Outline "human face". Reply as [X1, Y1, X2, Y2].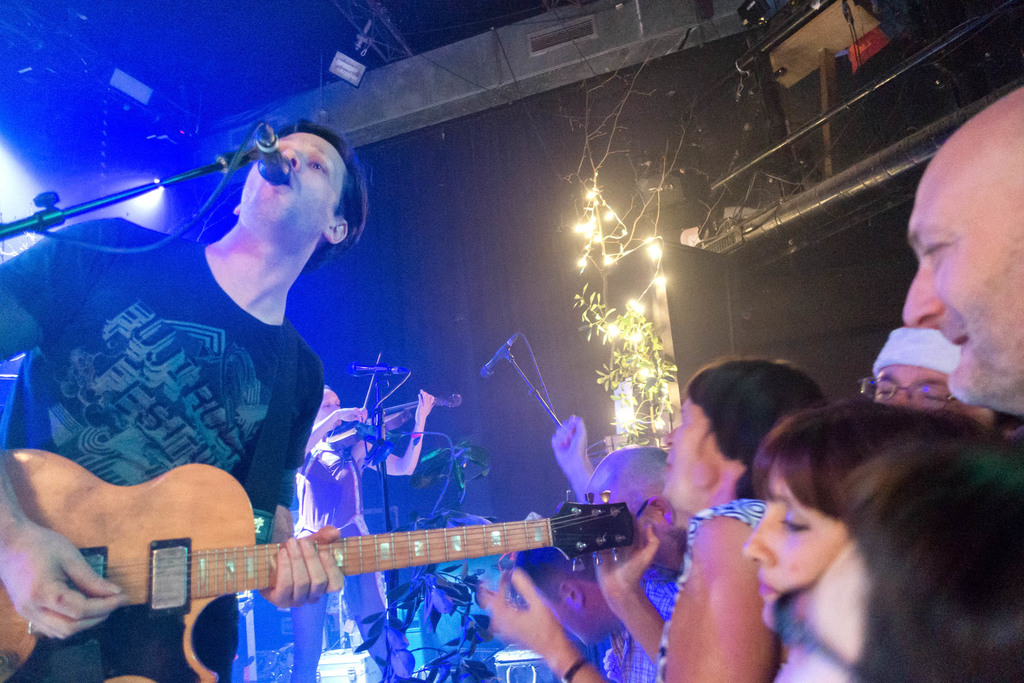
[239, 128, 337, 229].
